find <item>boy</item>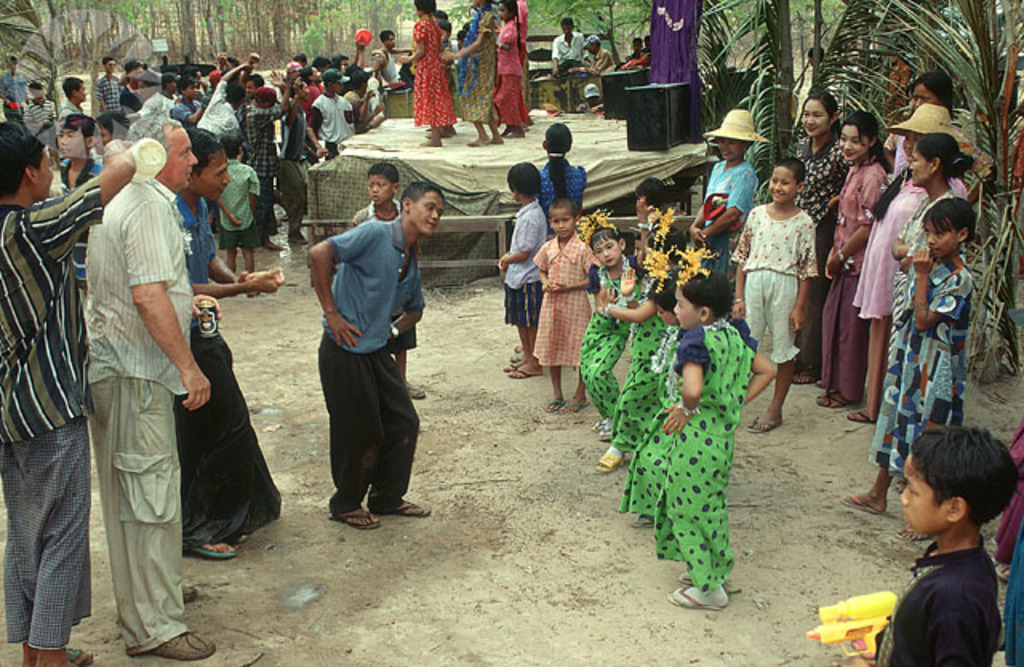
region(362, 158, 442, 401)
